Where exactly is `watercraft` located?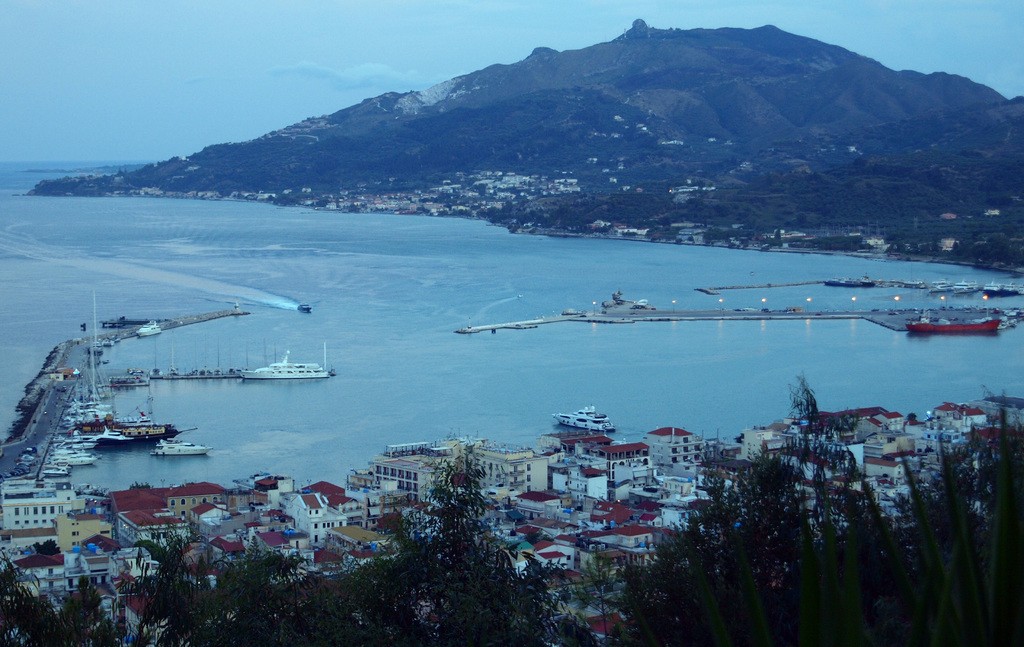
Its bounding box is rect(45, 470, 62, 482).
